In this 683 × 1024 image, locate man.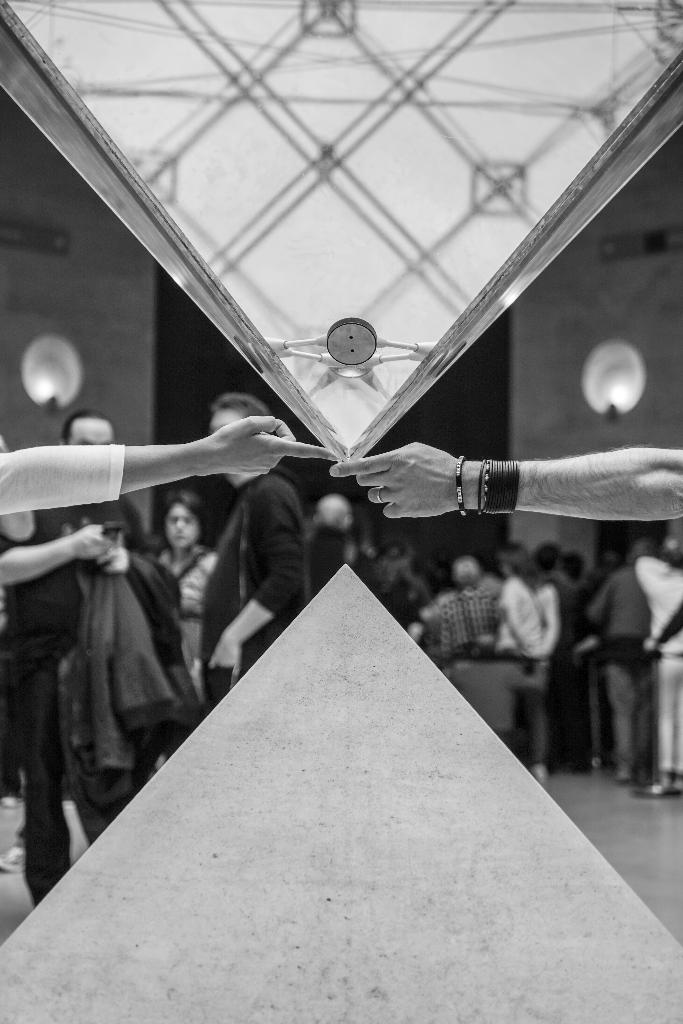
Bounding box: {"x1": 431, "y1": 552, "x2": 506, "y2": 655}.
